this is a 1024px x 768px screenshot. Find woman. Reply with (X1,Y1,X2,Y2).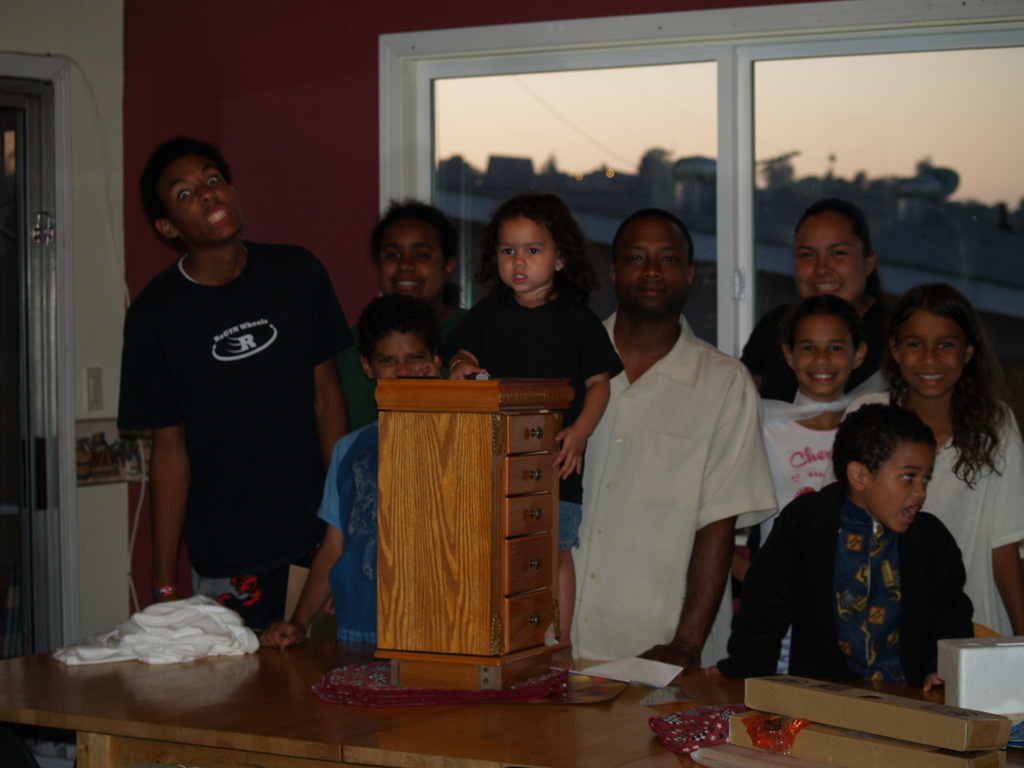
(738,199,899,565).
